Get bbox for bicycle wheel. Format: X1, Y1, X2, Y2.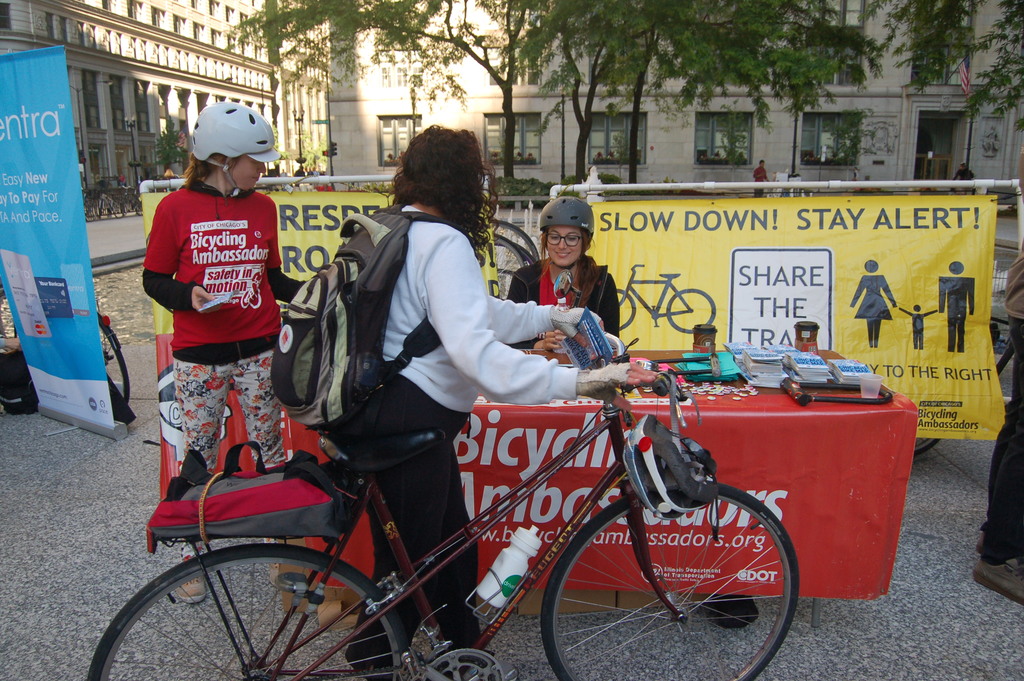
617, 288, 637, 332.
